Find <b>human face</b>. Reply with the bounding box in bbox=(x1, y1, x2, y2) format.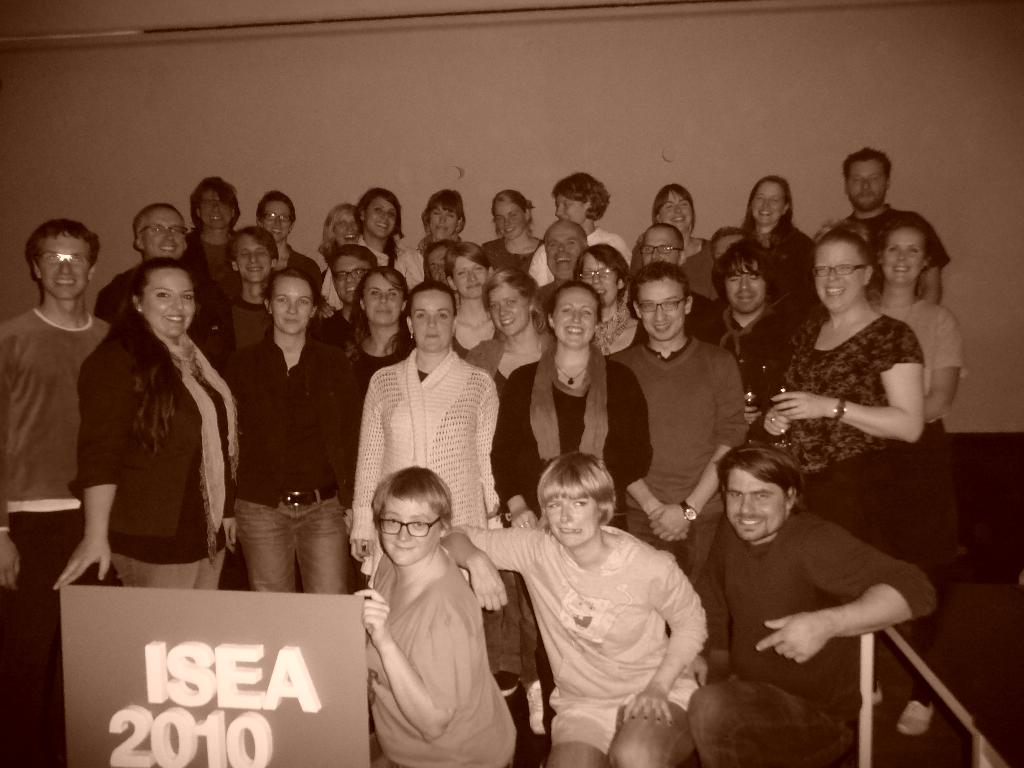
bbox=(328, 209, 364, 242).
